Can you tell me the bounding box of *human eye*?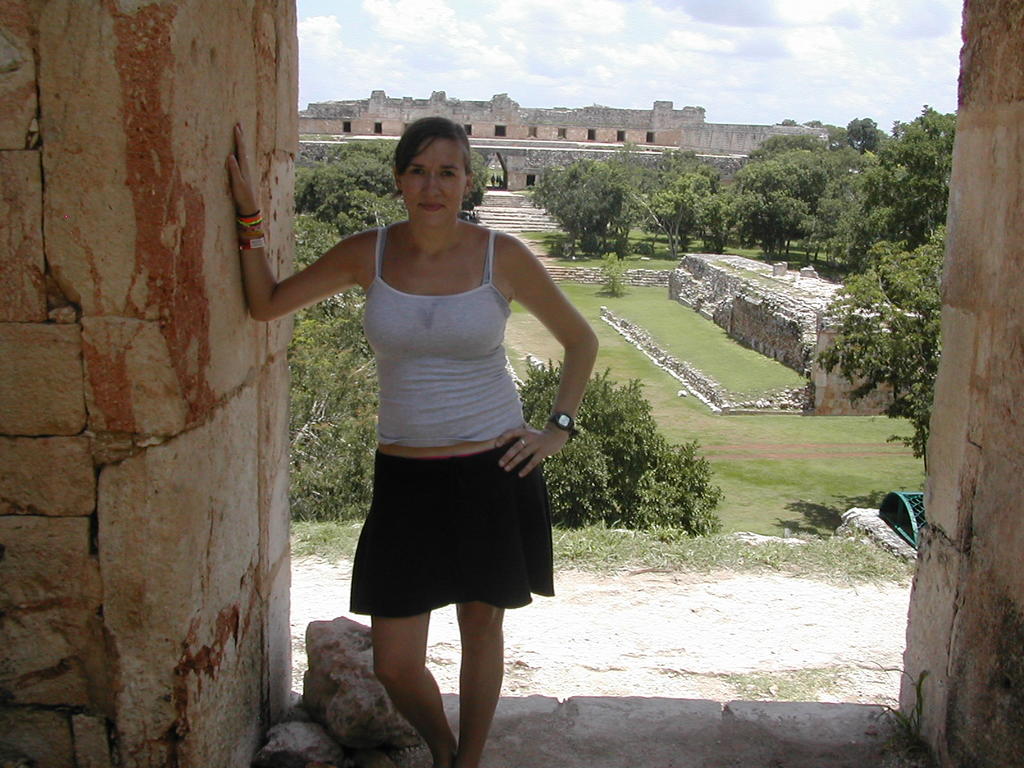
box=[440, 163, 463, 185].
